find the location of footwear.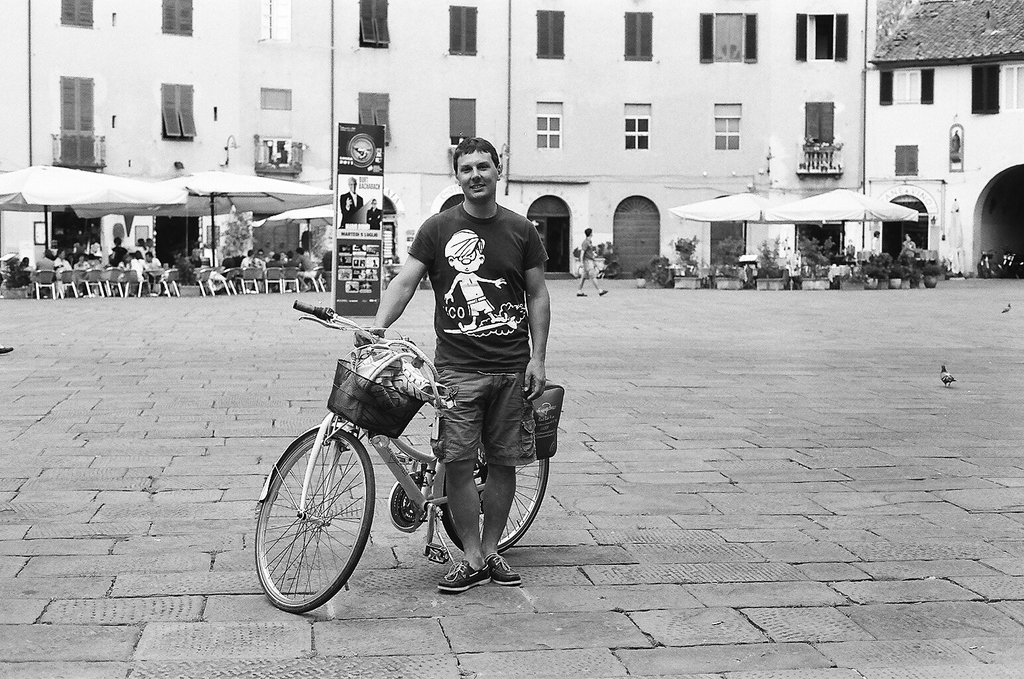
Location: {"x1": 438, "y1": 554, "x2": 491, "y2": 591}.
